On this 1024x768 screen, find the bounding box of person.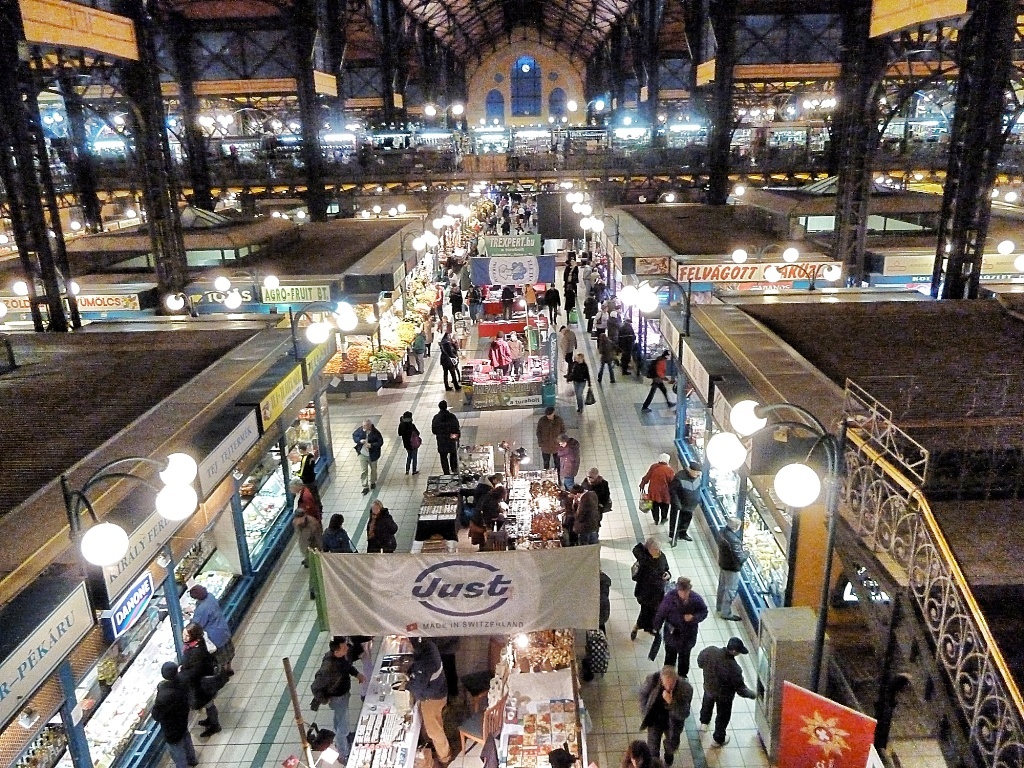
Bounding box: bbox(525, 283, 538, 318).
